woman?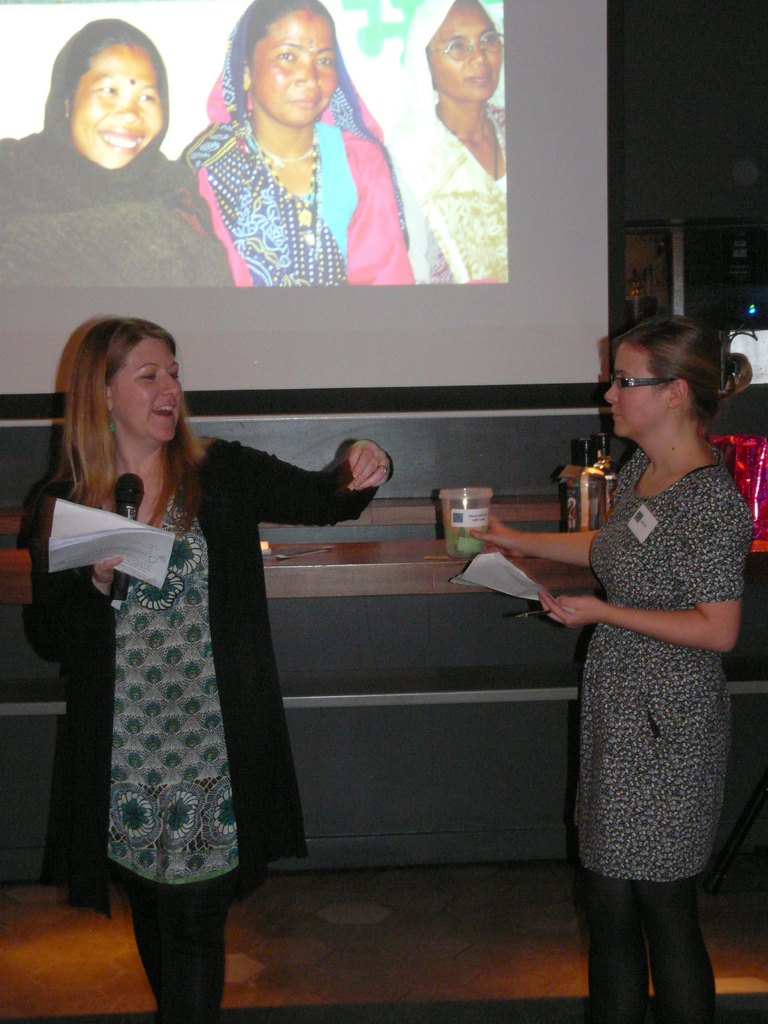
{"x1": 0, "y1": 17, "x2": 231, "y2": 288}
